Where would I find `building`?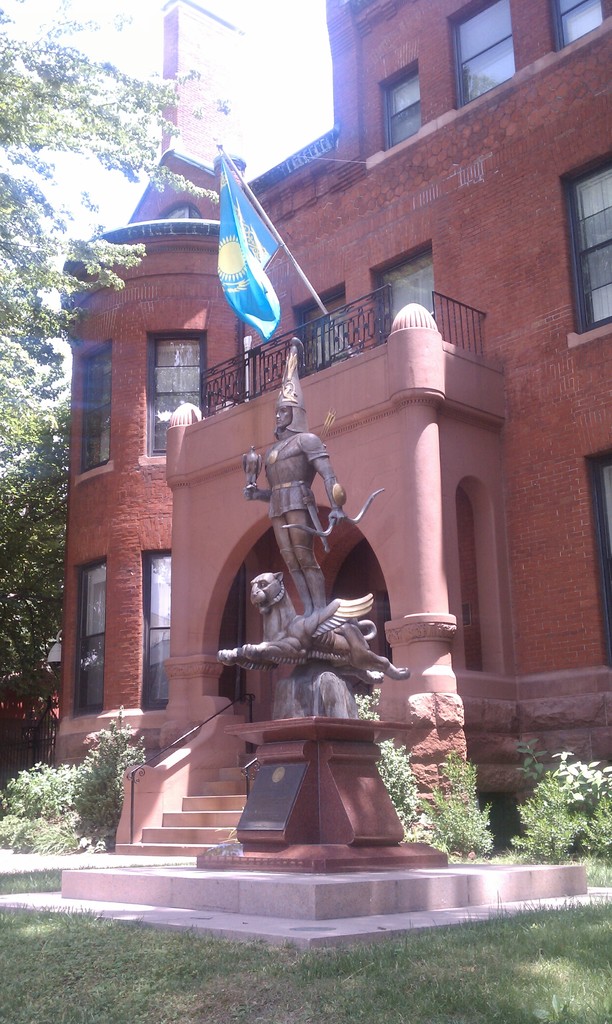
At (43,0,611,791).
